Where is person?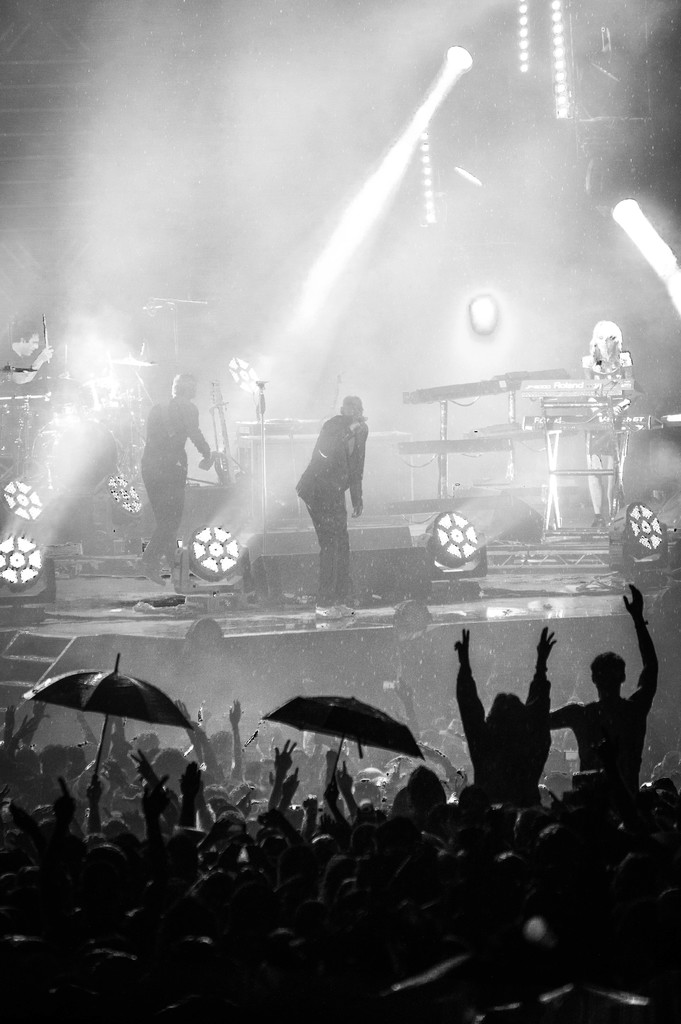
{"x1": 136, "y1": 372, "x2": 220, "y2": 586}.
